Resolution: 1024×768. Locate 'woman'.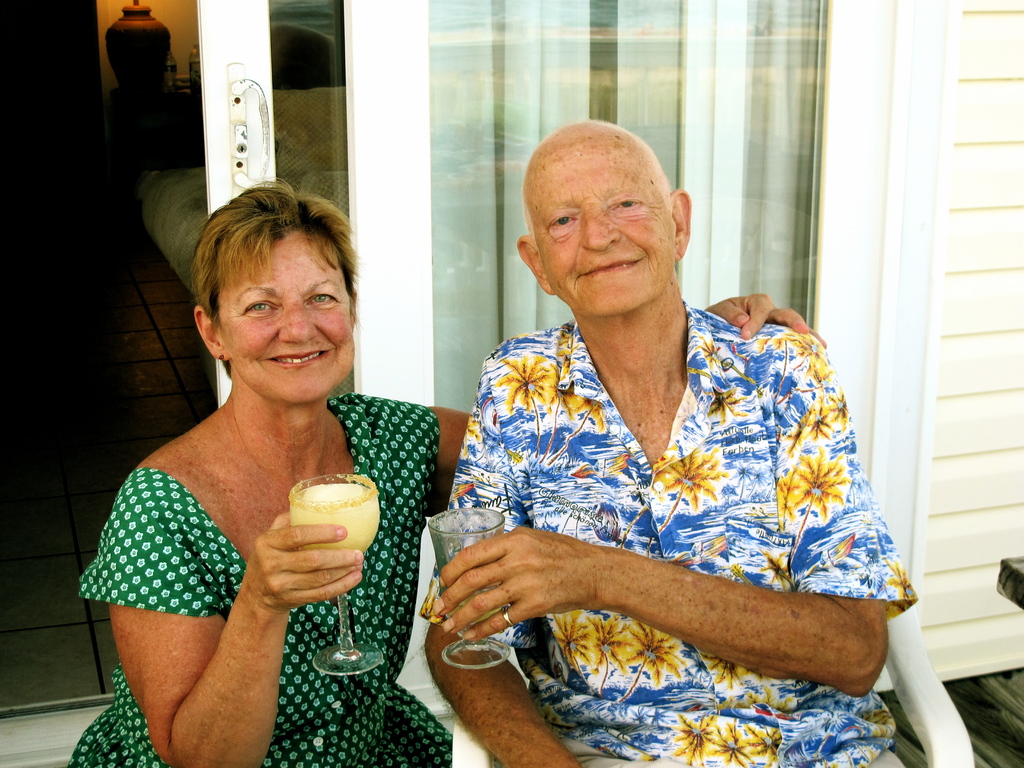
{"left": 77, "top": 157, "right": 398, "bottom": 767}.
